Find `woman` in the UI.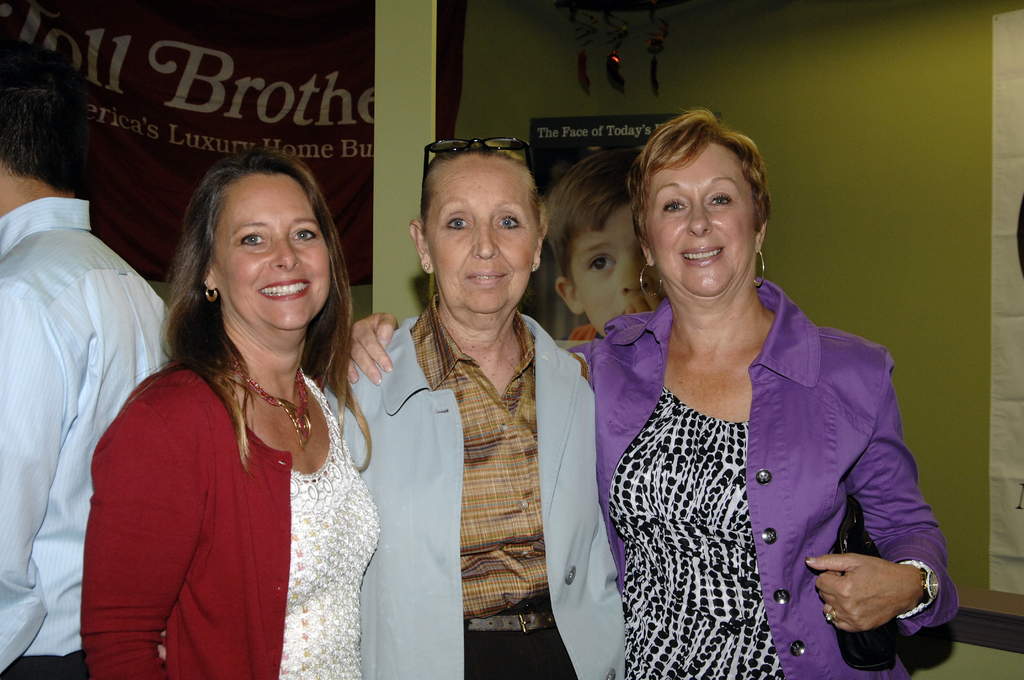
UI element at (left=84, top=131, right=399, bottom=679).
